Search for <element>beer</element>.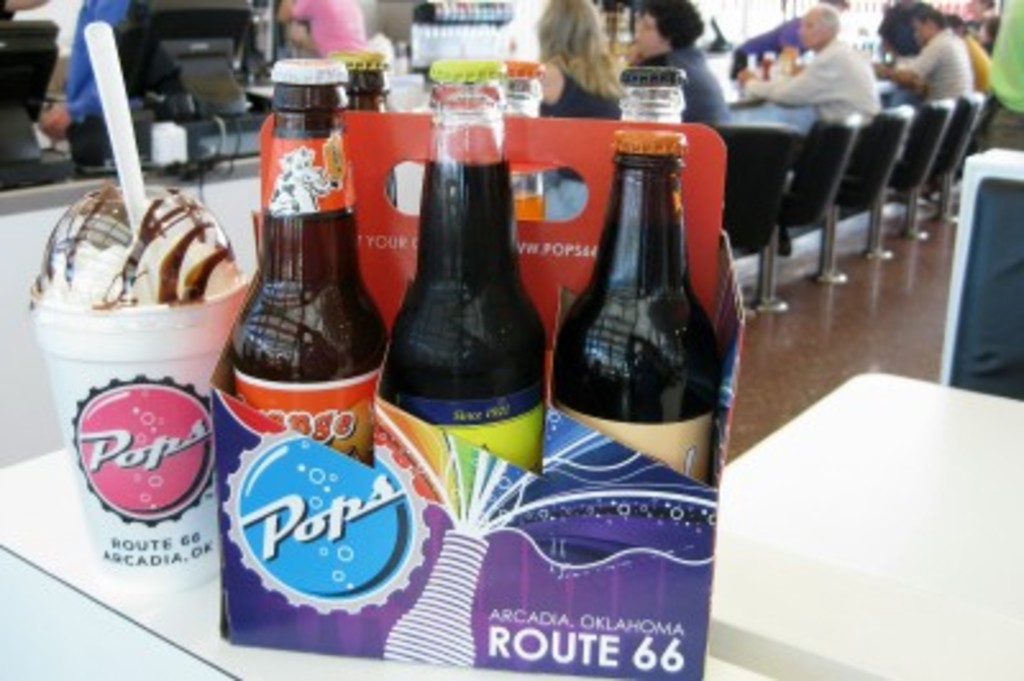
Found at <box>384,51,545,484</box>.
